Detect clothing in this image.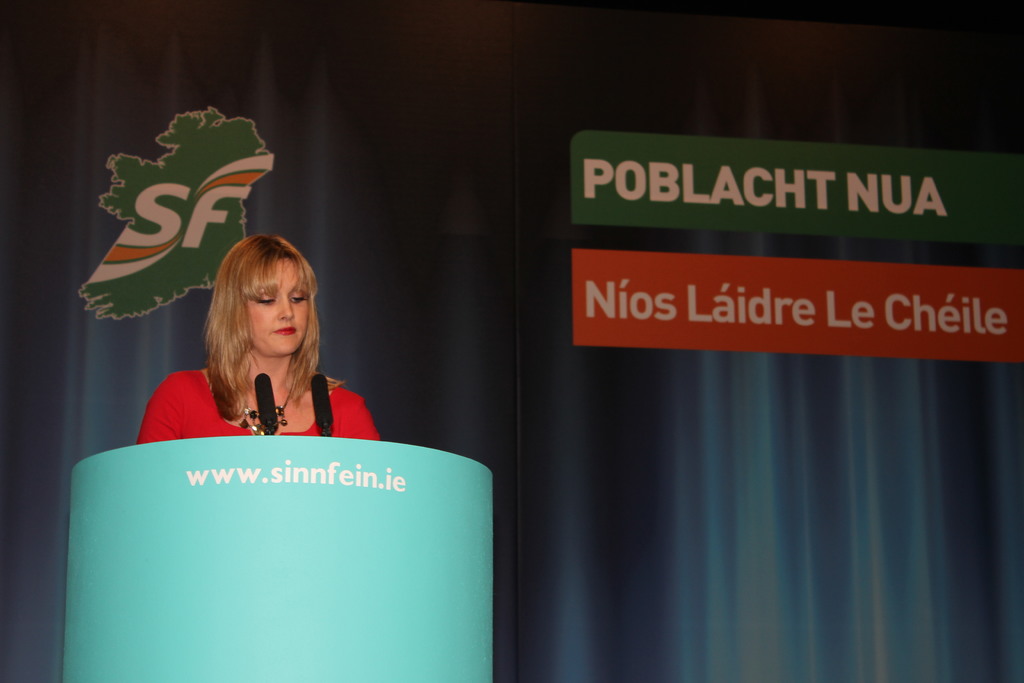
Detection: pyautogui.locateOnScreen(147, 372, 376, 441).
